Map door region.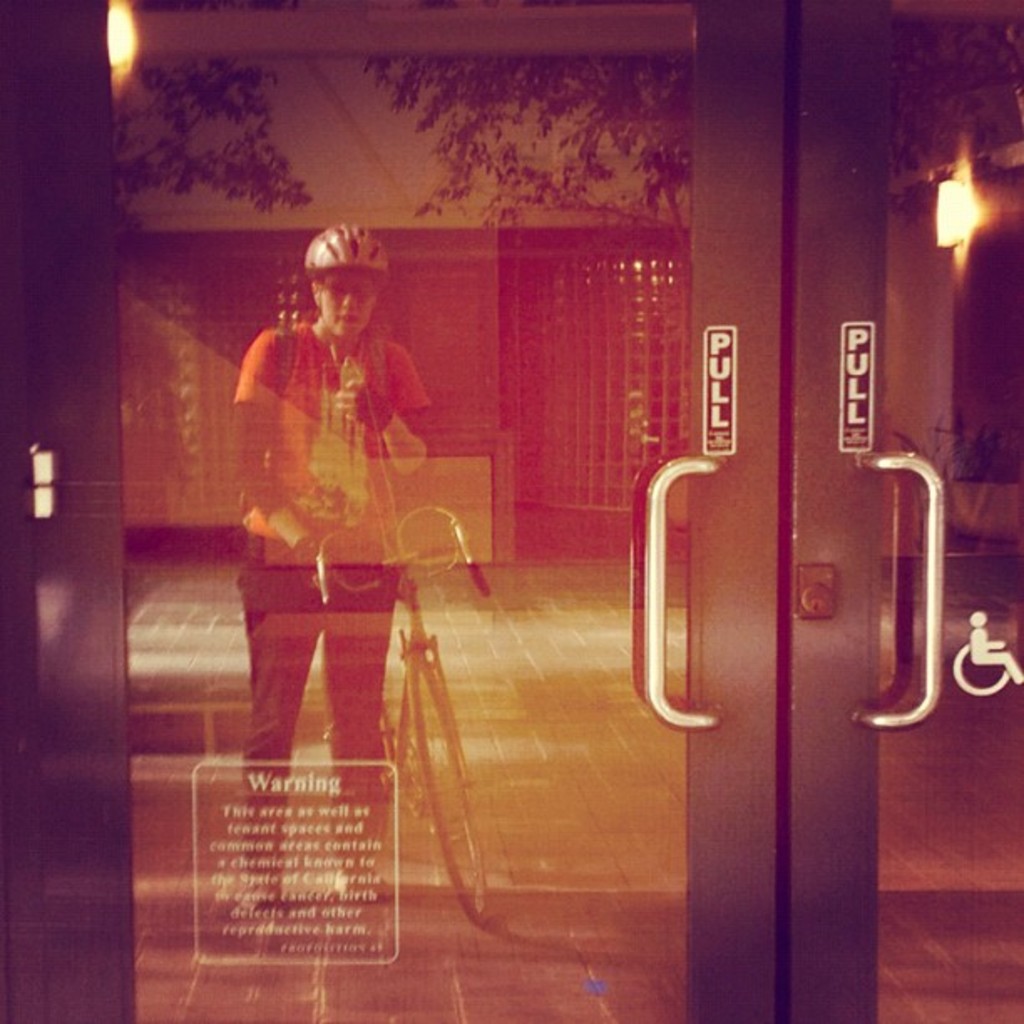
Mapped to l=0, t=10, r=1022, b=1022.
